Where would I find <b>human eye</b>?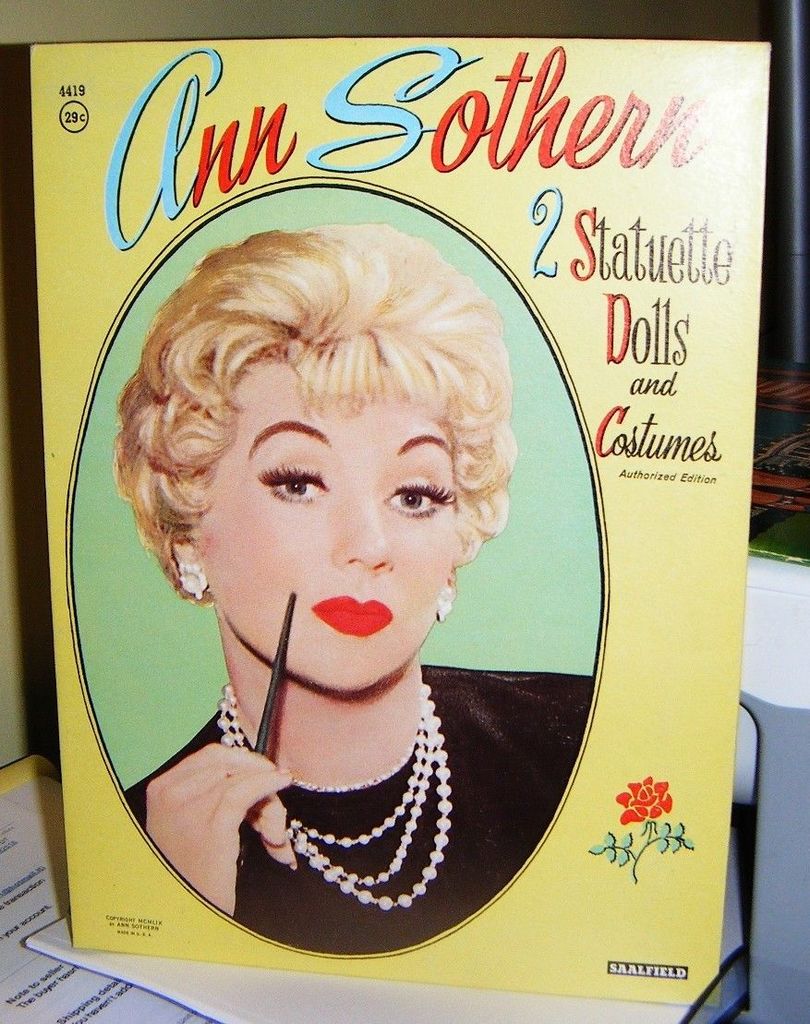
At <box>252,457,337,505</box>.
